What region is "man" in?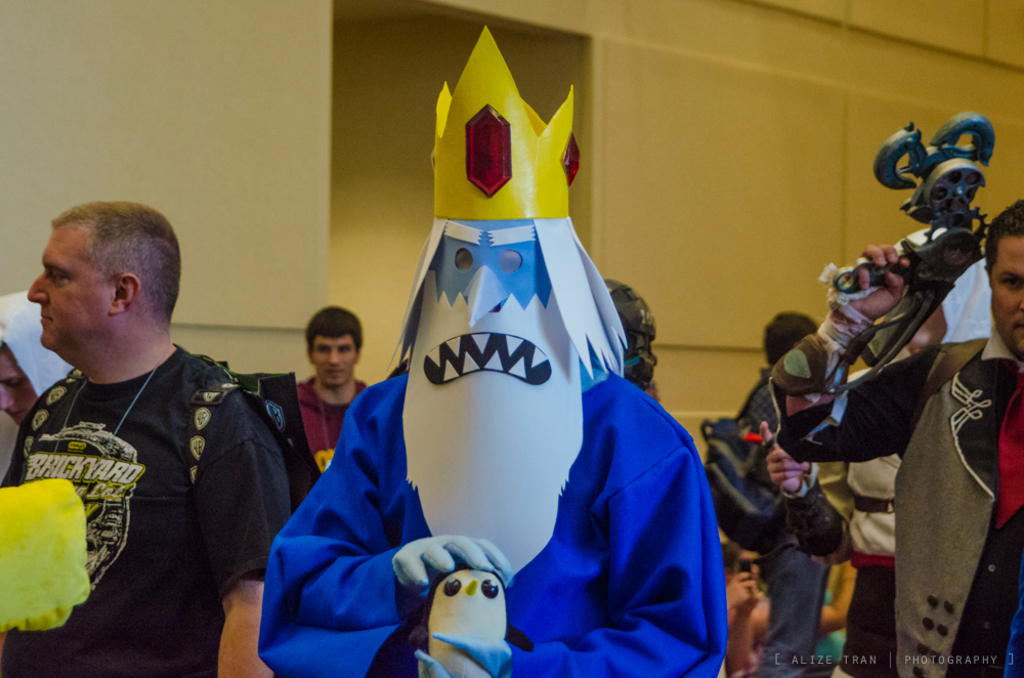
266, 304, 369, 489.
